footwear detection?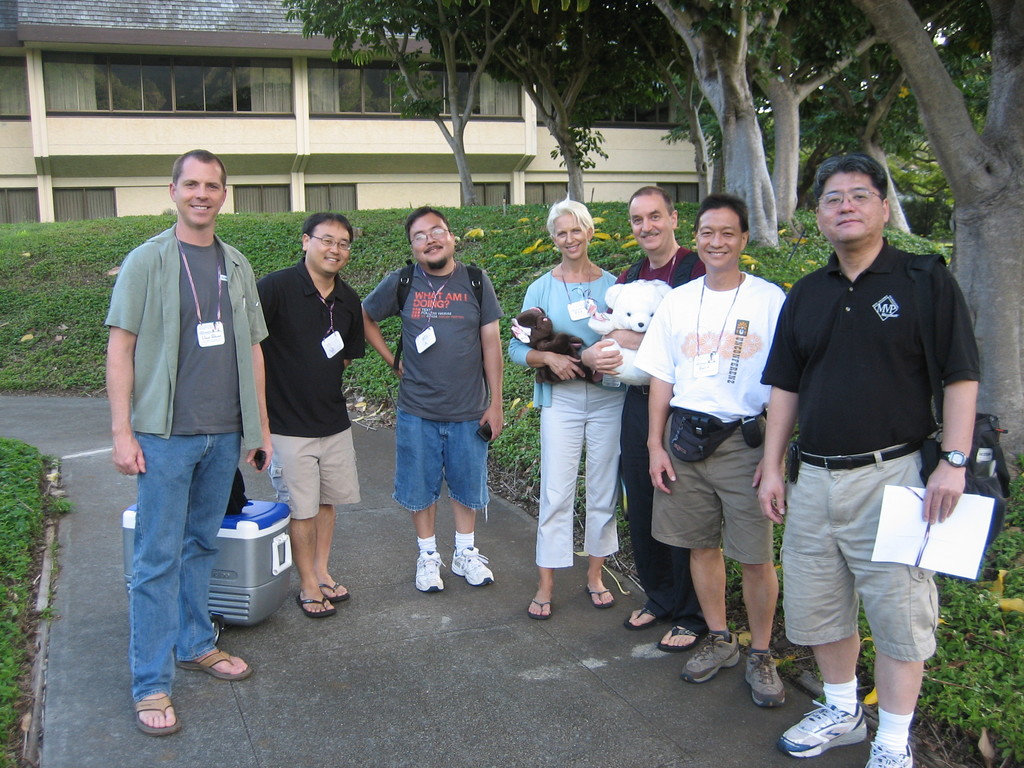
x1=746, y1=651, x2=787, y2=708
